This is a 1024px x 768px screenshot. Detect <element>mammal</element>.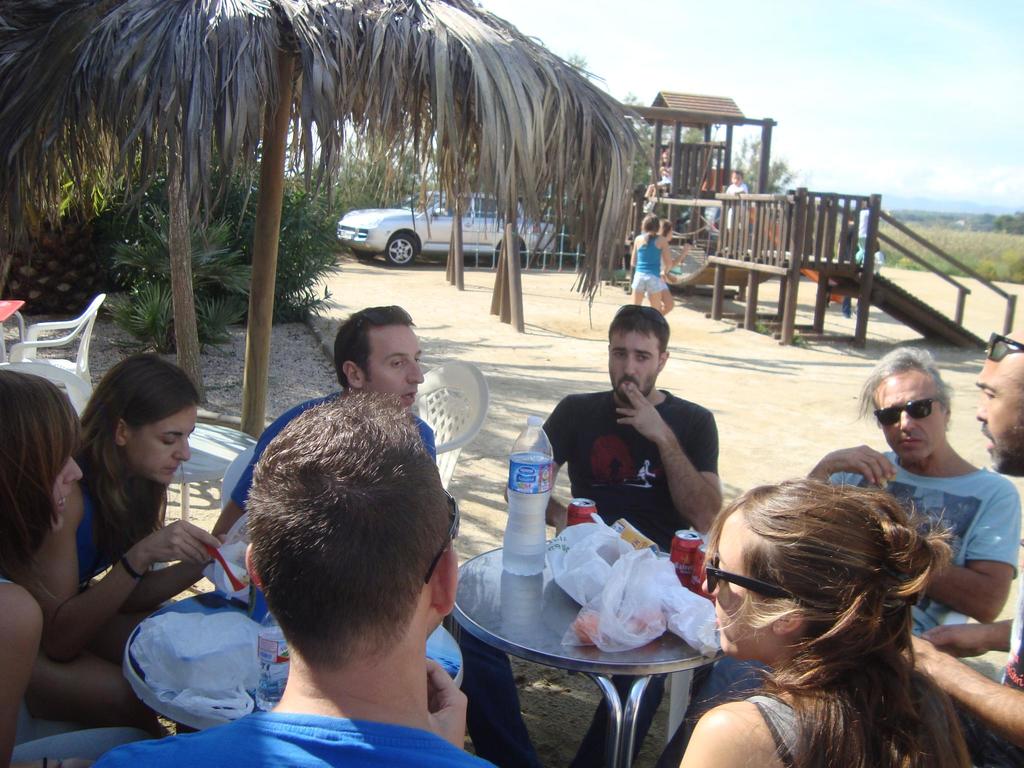
[left=856, top=202, right=870, bottom=263].
